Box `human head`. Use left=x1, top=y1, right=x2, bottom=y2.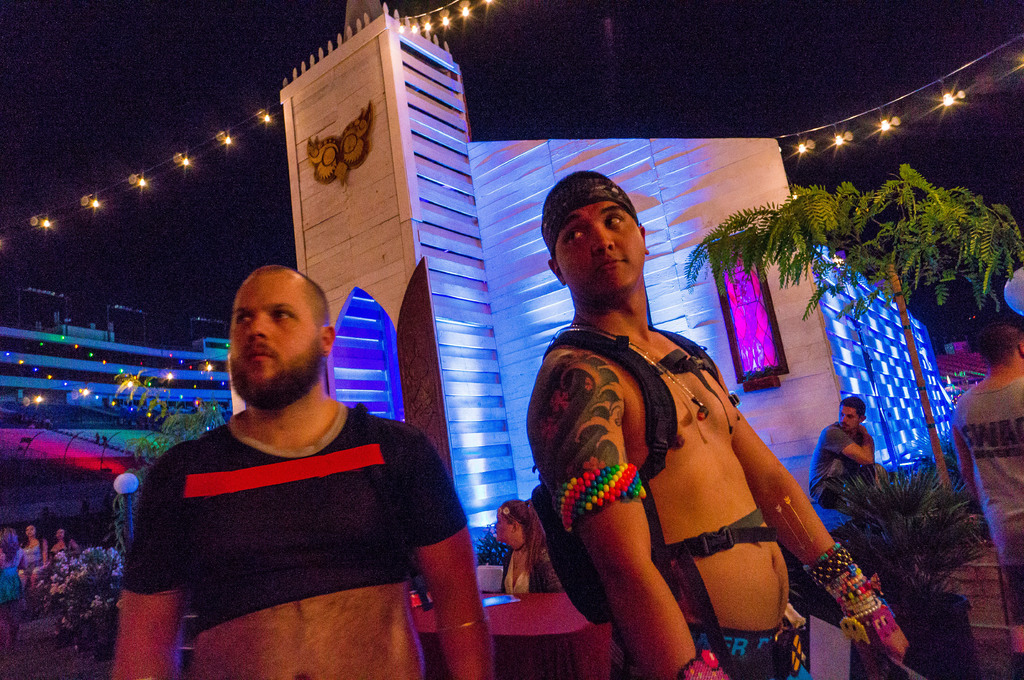
left=54, top=530, right=68, bottom=540.
